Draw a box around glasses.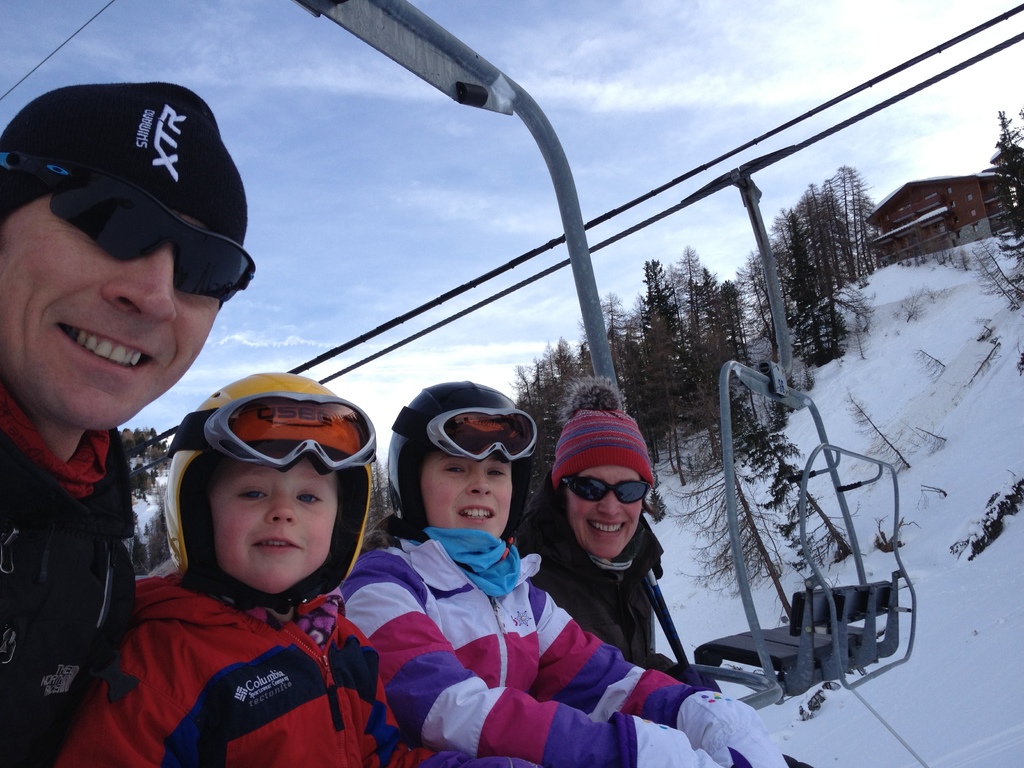
(168,392,382,479).
